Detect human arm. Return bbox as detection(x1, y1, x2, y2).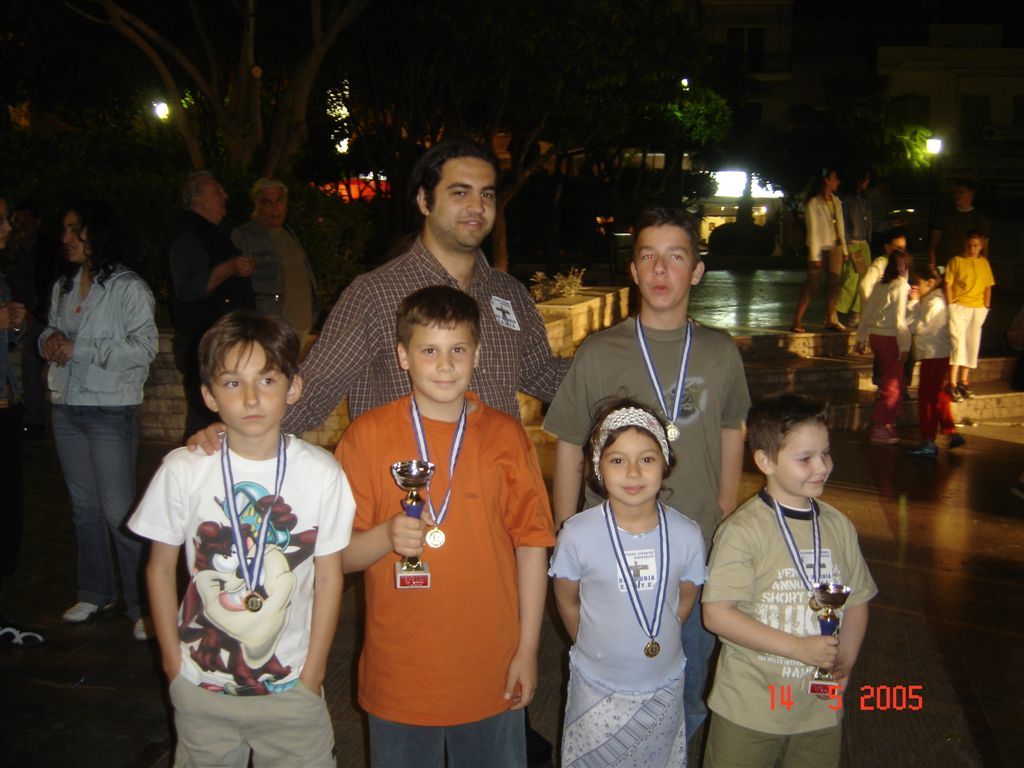
detection(546, 518, 583, 643).
